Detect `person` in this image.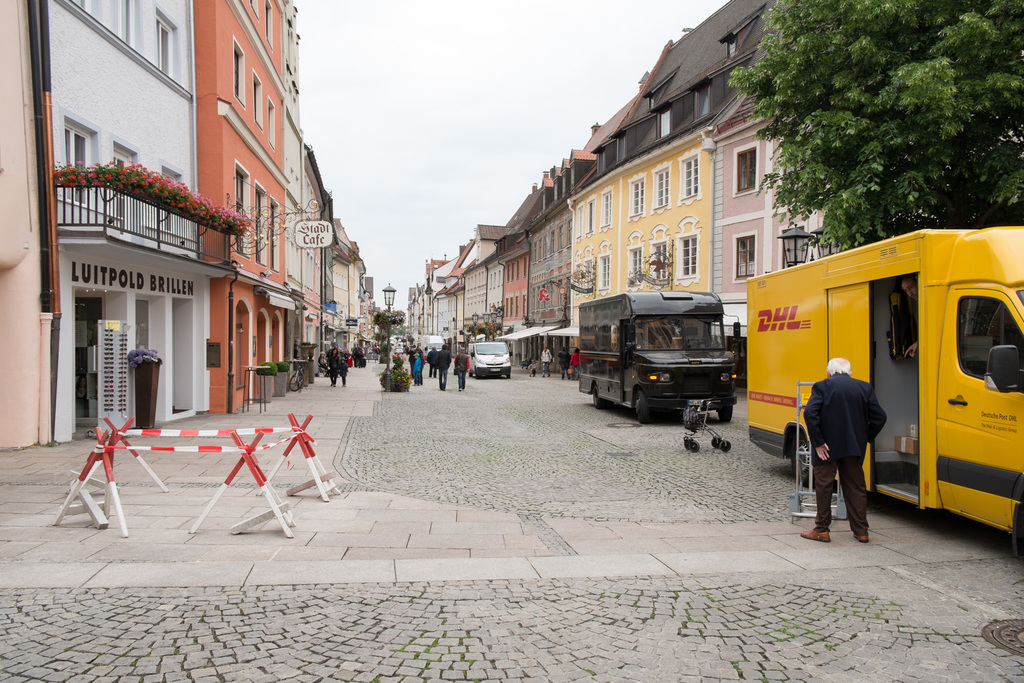
Detection: bbox(899, 270, 917, 364).
